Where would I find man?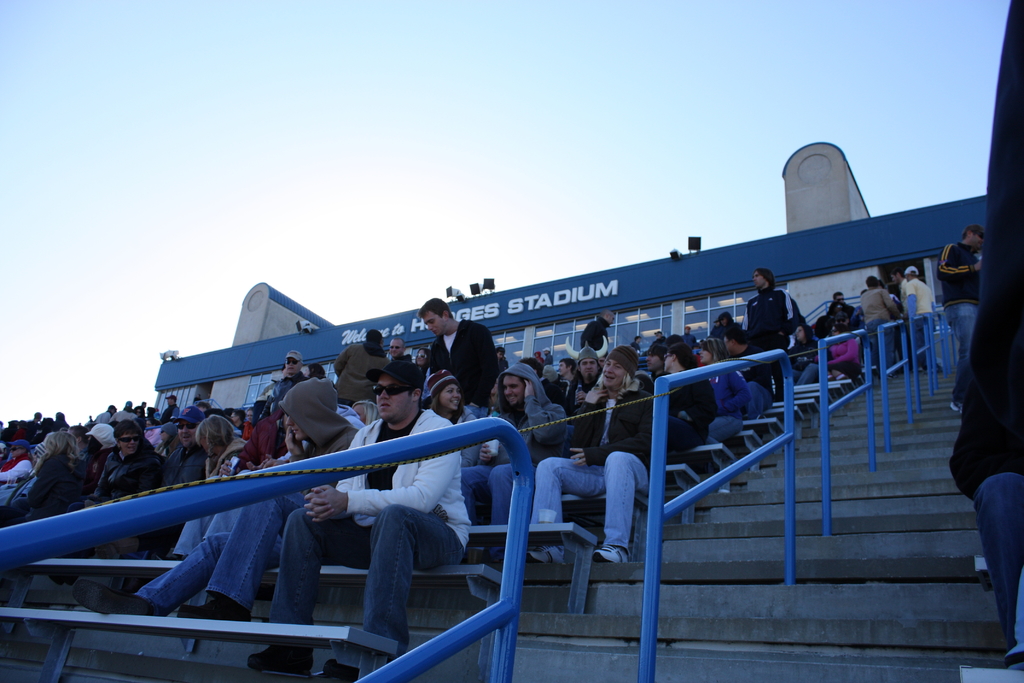
At l=740, t=267, r=796, b=352.
